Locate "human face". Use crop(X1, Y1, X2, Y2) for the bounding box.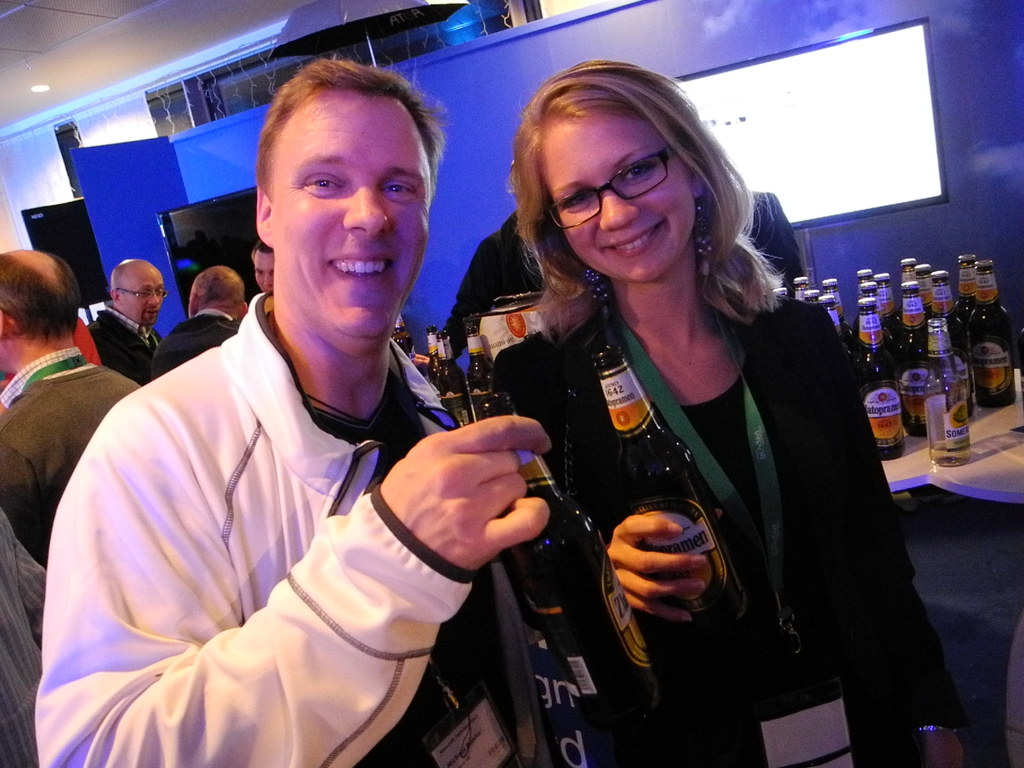
crop(276, 113, 431, 338).
